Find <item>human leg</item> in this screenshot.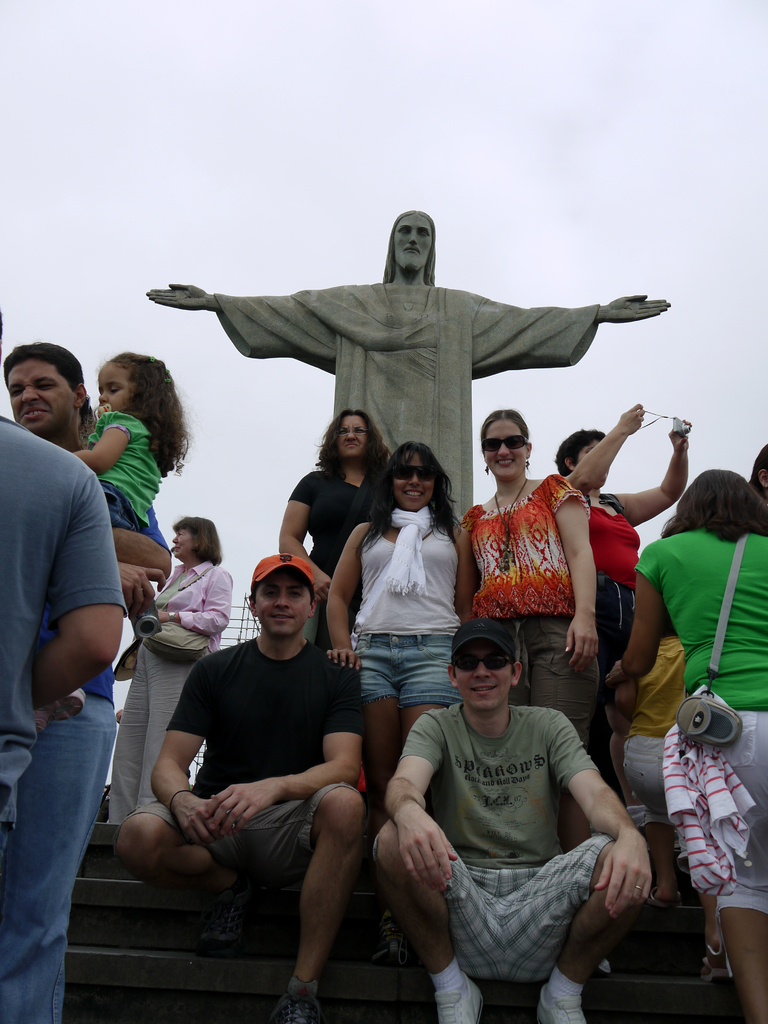
The bounding box for <item>human leg</item> is (357,634,403,826).
